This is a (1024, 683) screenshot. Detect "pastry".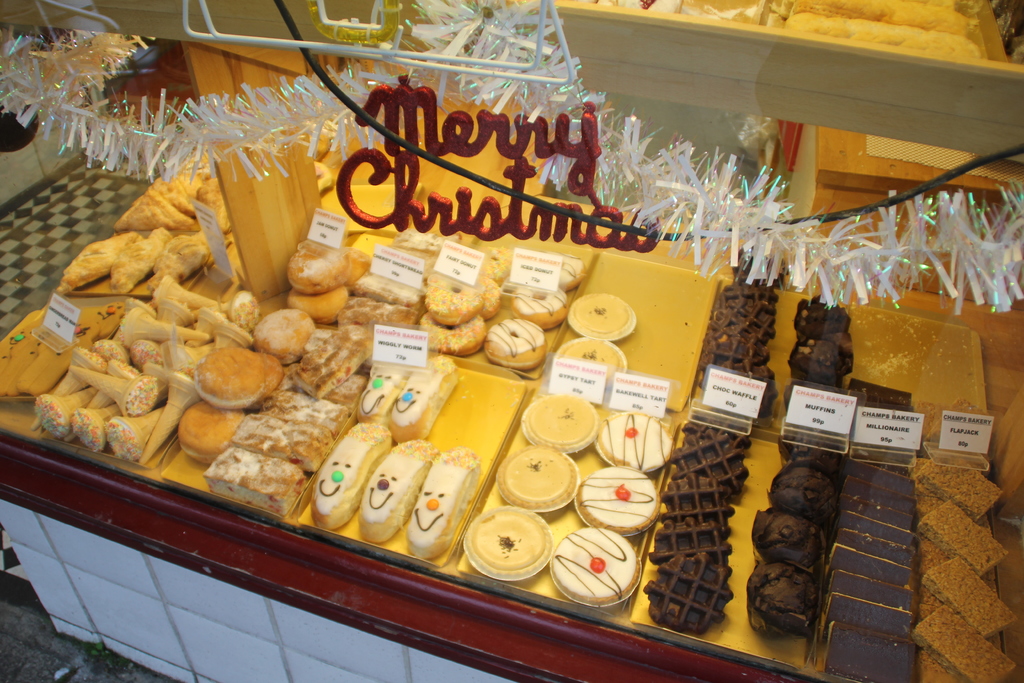
x1=394, y1=359, x2=460, y2=444.
